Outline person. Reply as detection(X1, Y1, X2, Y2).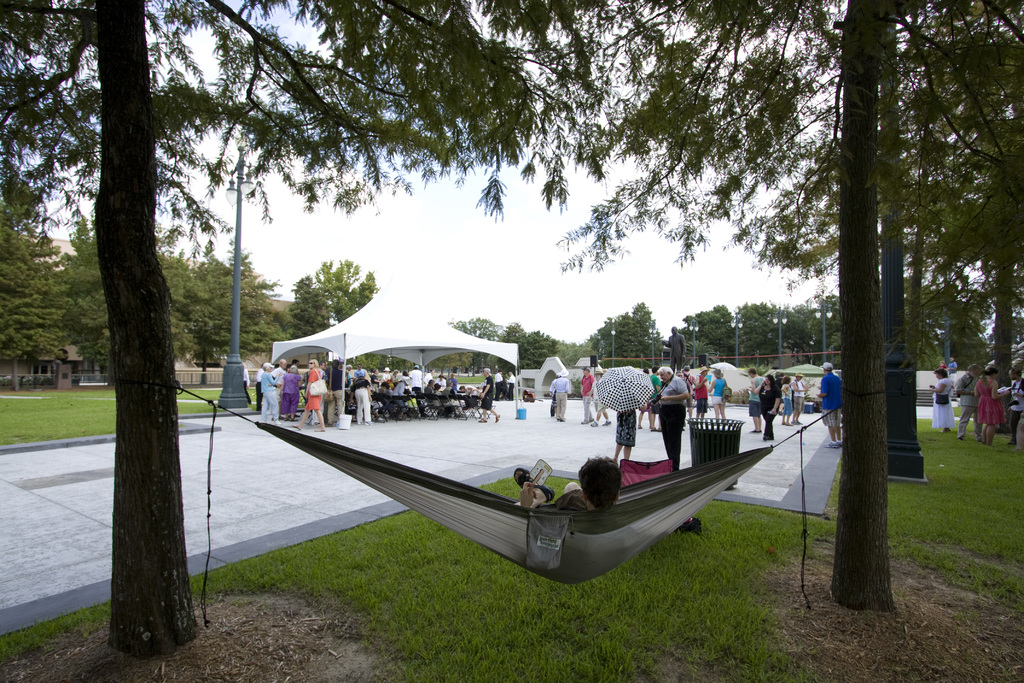
detection(660, 323, 688, 370).
